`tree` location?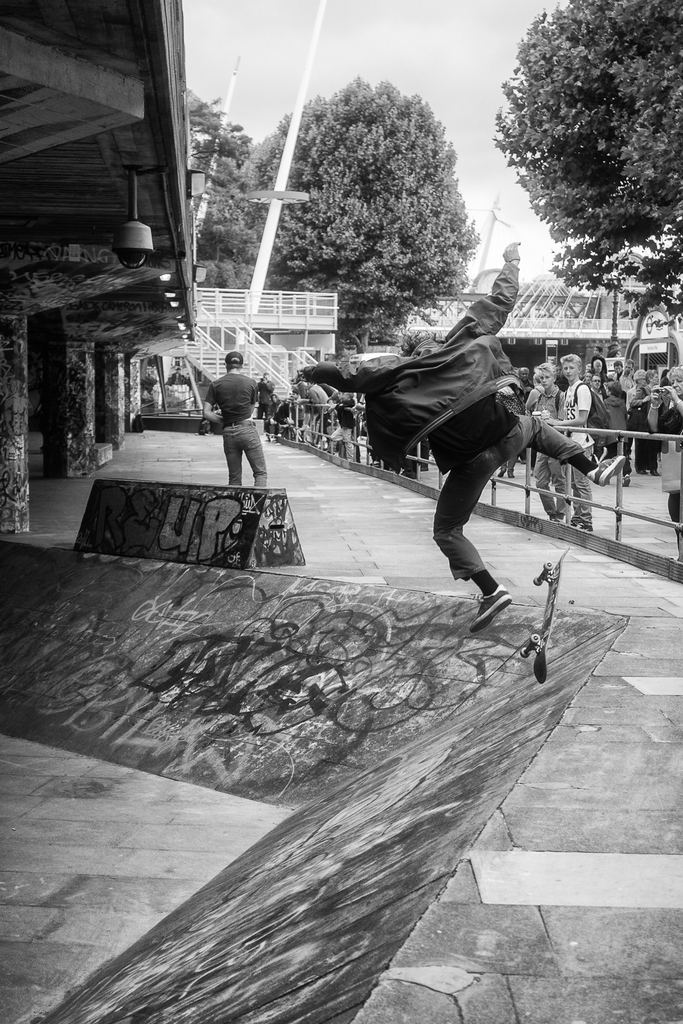
select_region(495, 2, 670, 323)
